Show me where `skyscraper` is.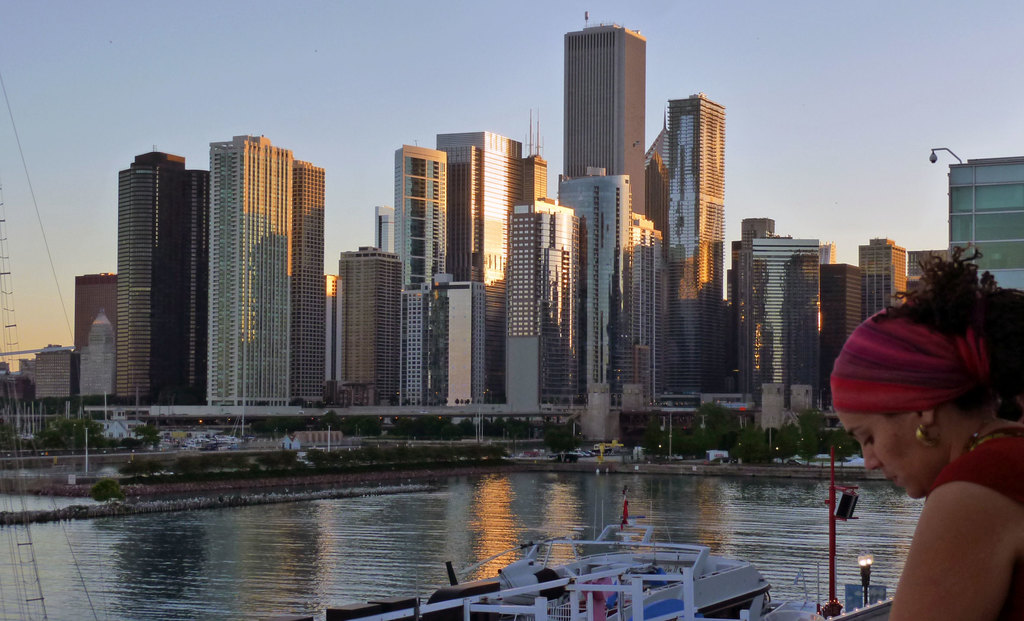
`skyscraper` is at (293,159,322,403).
